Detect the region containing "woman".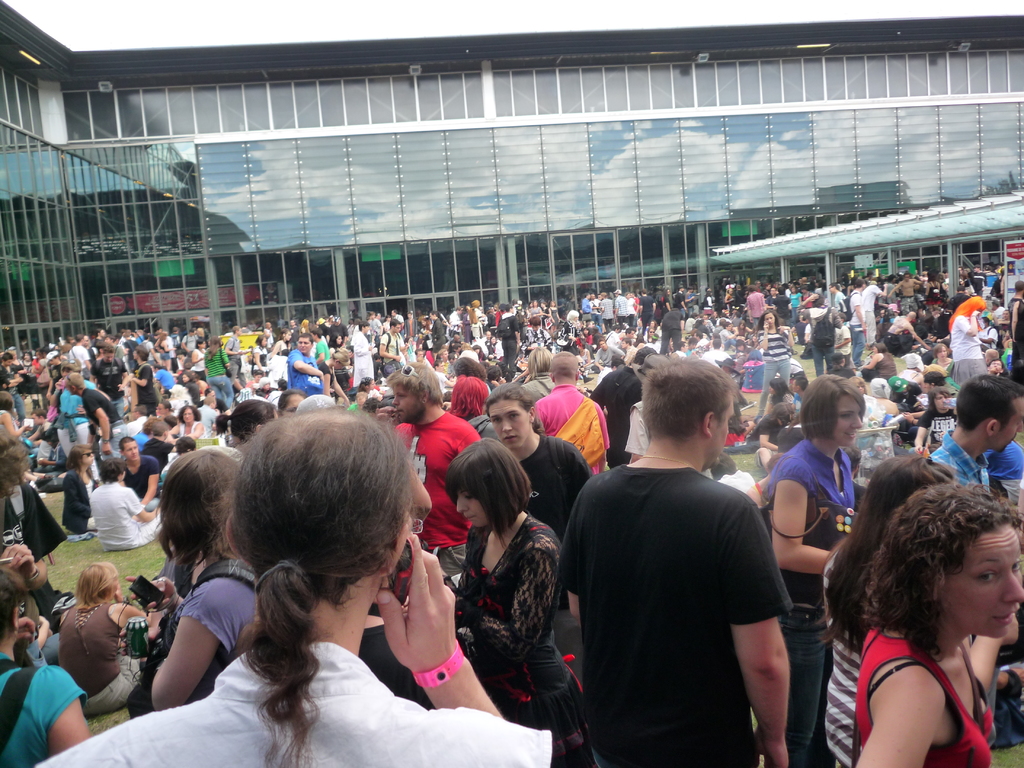
pyautogui.locateOnScreen(63, 442, 106, 531).
